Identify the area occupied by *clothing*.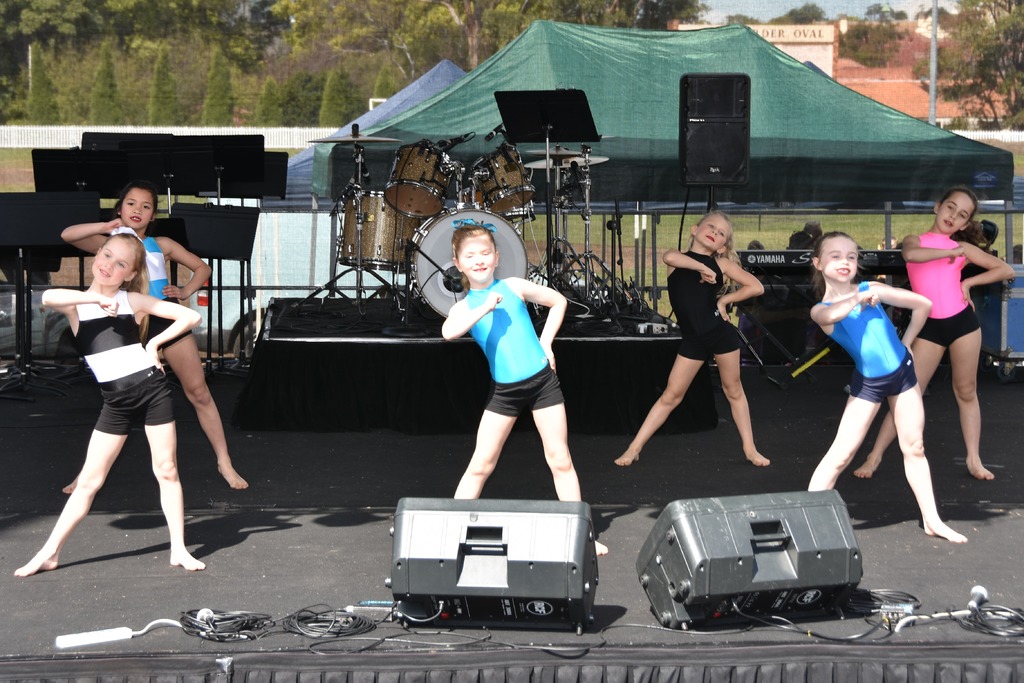
Area: x1=904, y1=231, x2=985, y2=346.
